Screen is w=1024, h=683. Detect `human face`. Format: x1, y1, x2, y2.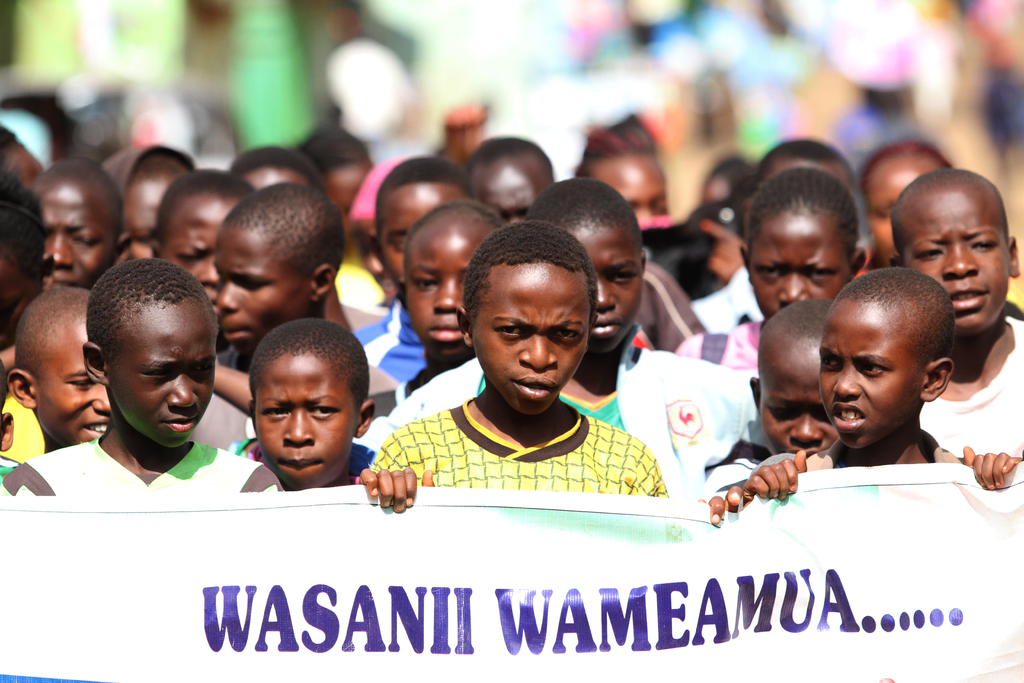
325, 160, 372, 213.
